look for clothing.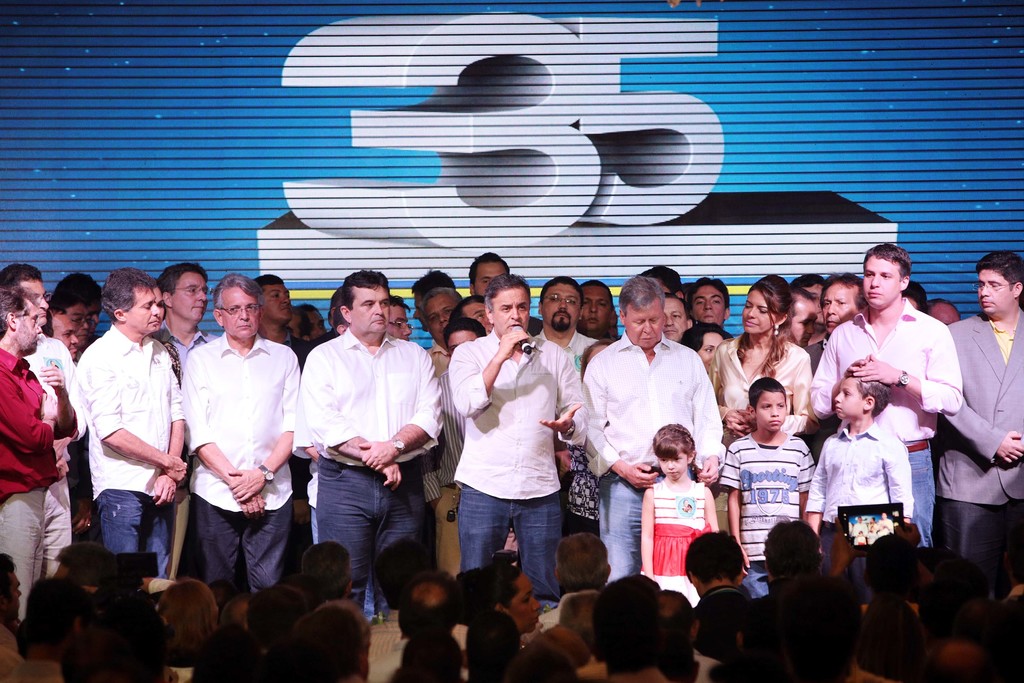
Found: rect(460, 484, 562, 602).
